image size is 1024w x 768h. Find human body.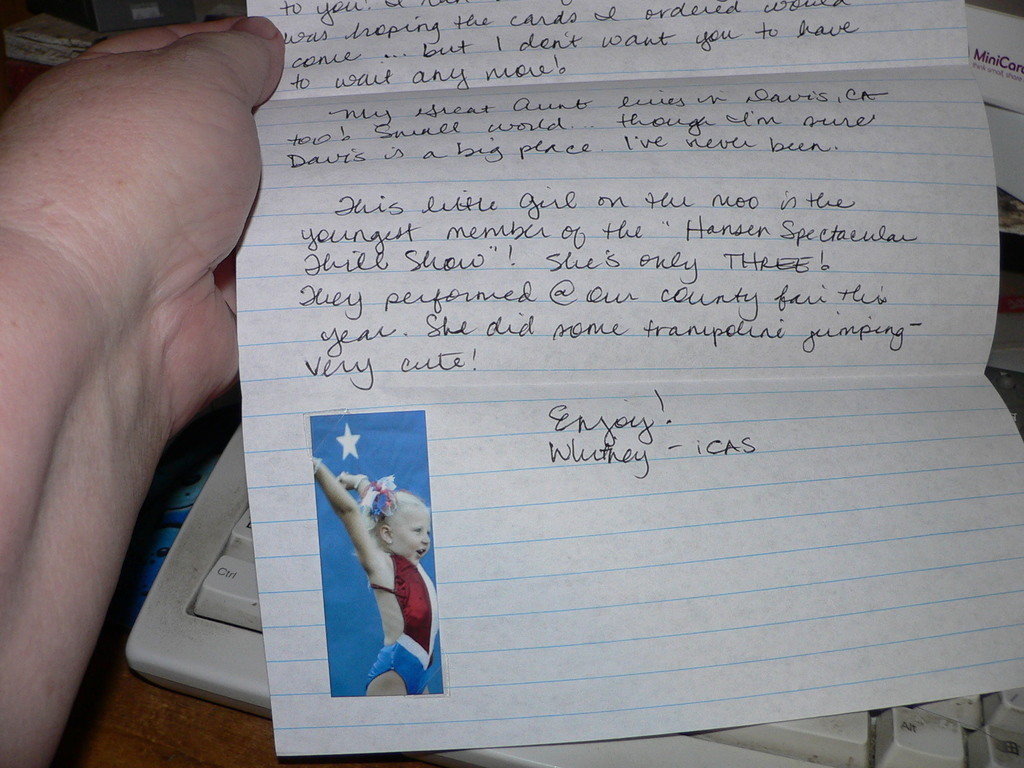
<region>320, 444, 436, 707</region>.
